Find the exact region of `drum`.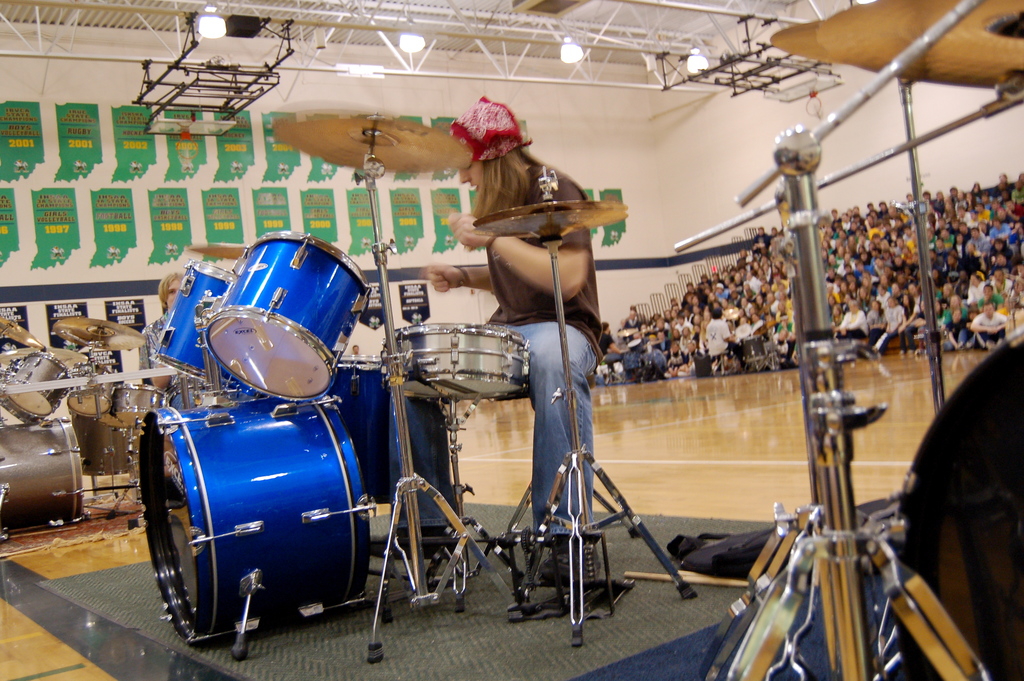
Exact region: bbox=[1, 348, 70, 416].
